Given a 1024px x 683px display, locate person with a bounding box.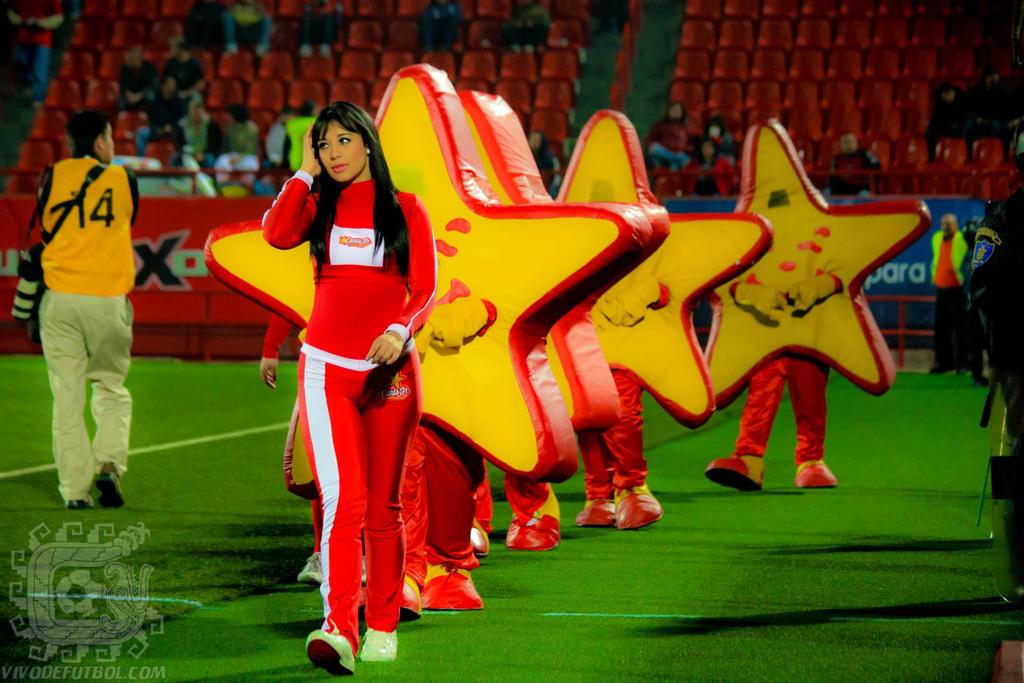
Located: detection(706, 354, 846, 490).
